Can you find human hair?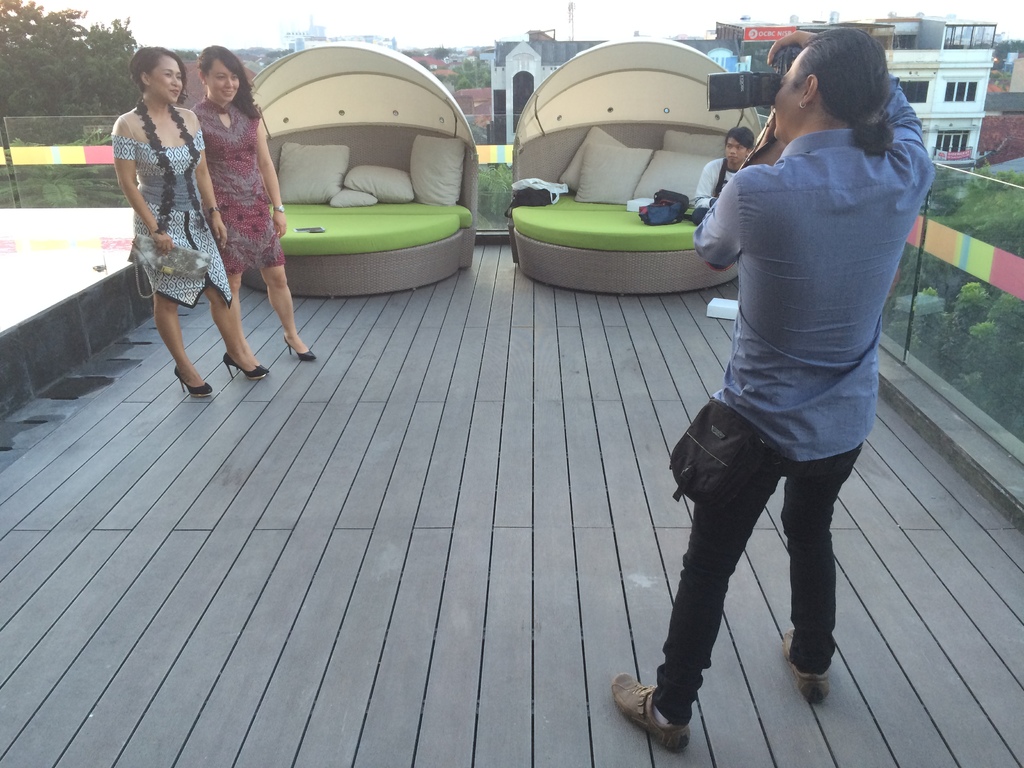
Yes, bounding box: box=[782, 31, 907, 133].
